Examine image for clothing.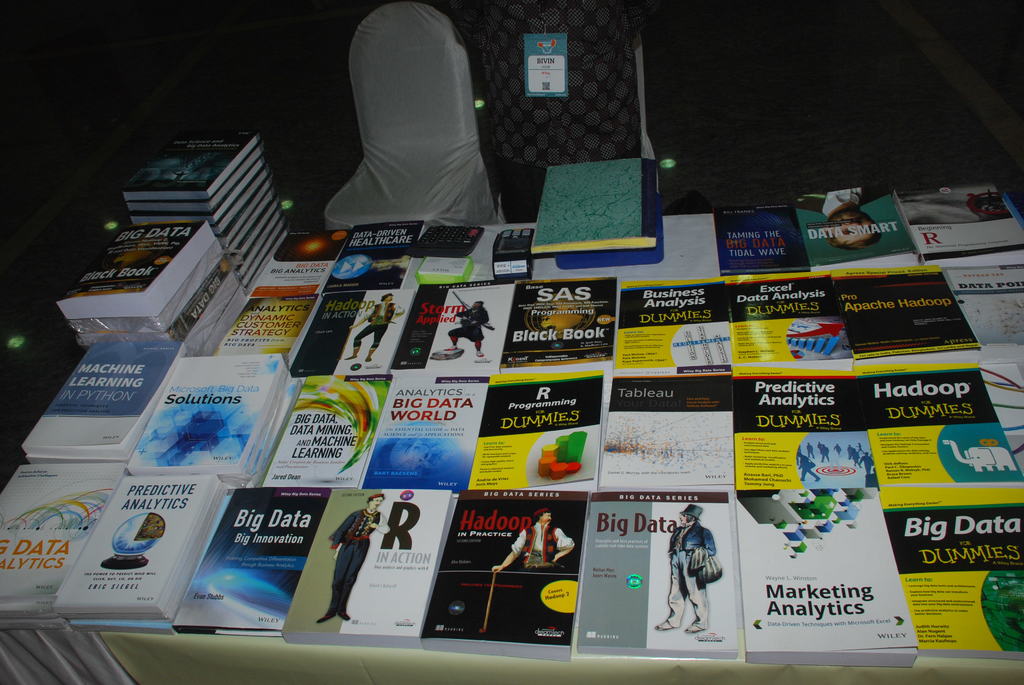
Examination result: 368:303:399:326.
